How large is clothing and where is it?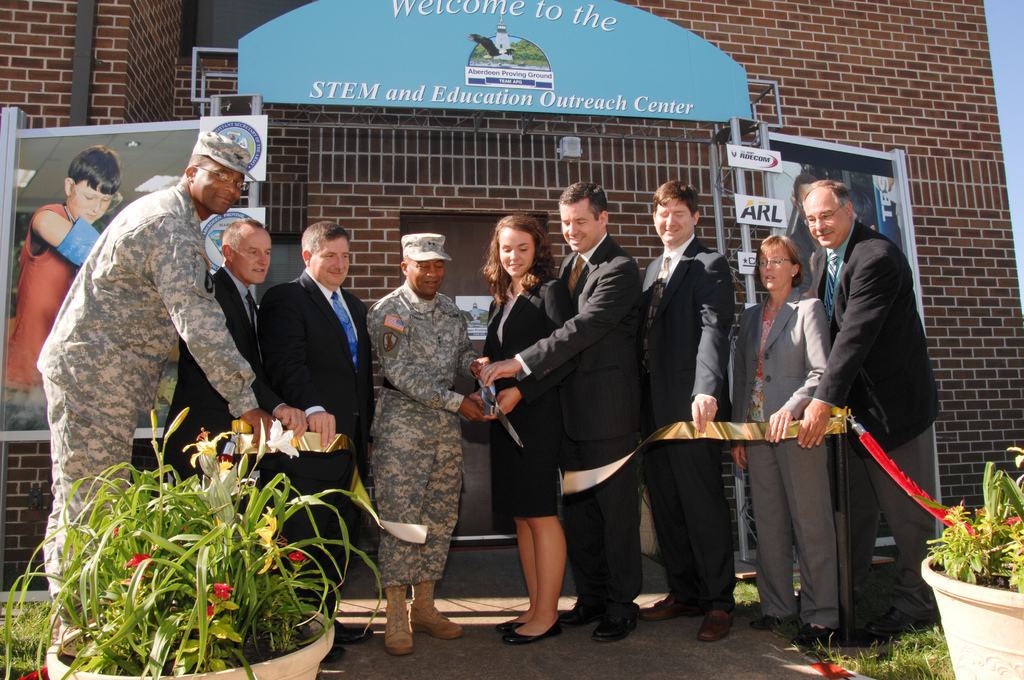
Bounding box: x1=164, y1=266, x2=287, y2=508.
